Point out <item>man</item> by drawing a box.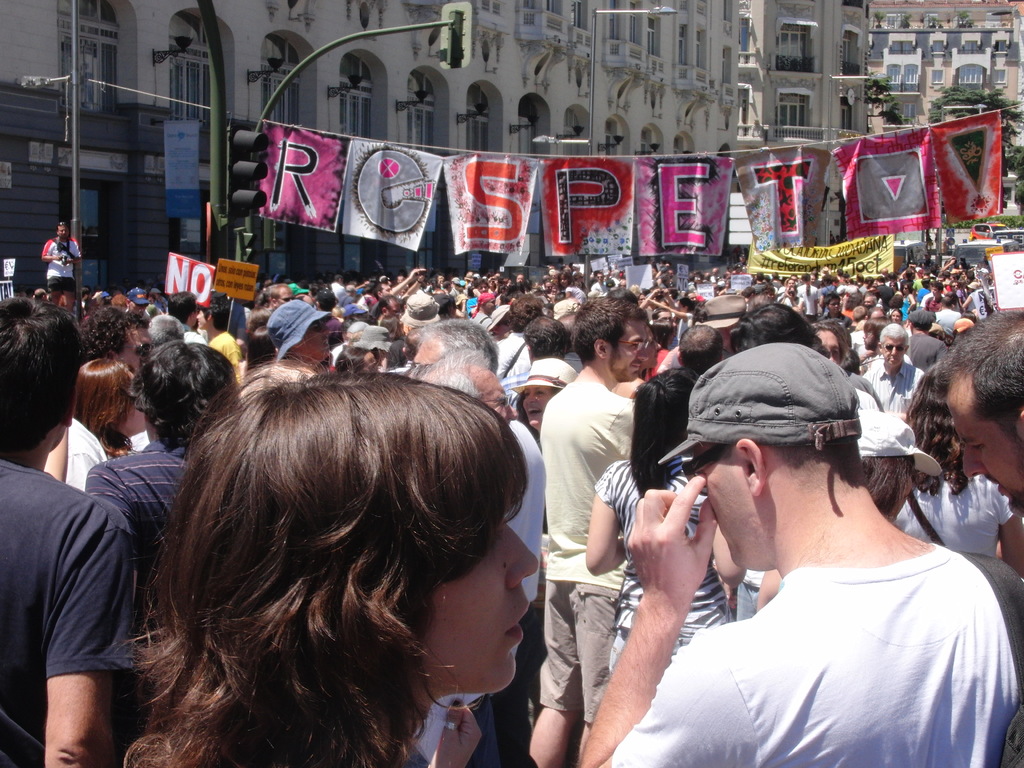
Rect(127, 285, 149, 320).
